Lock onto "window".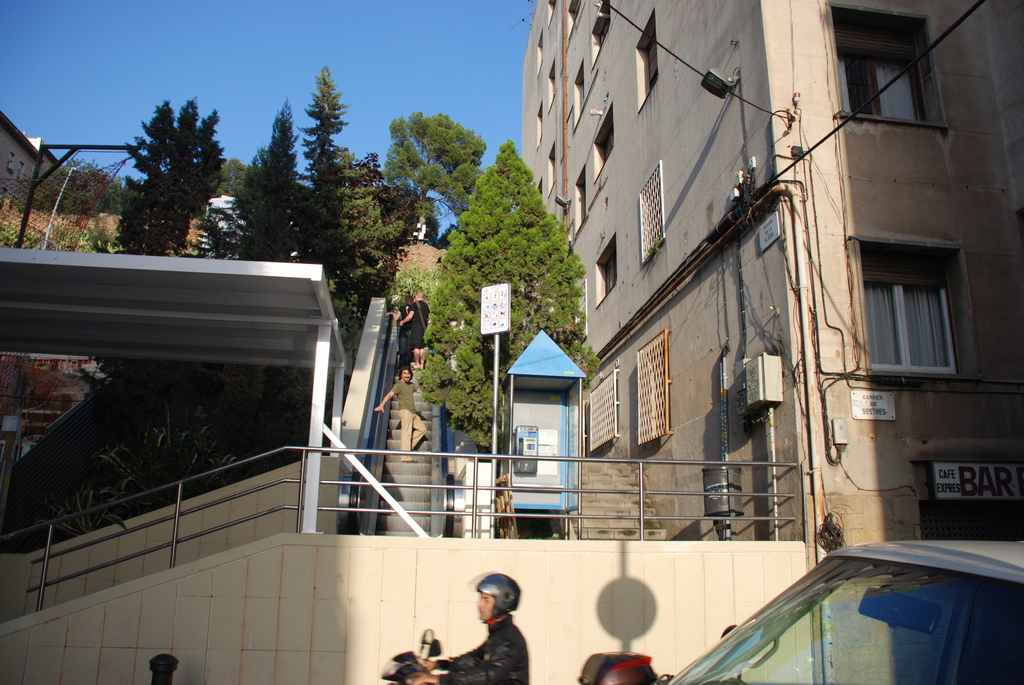
Locked: box(535, 29, 543, 76).
